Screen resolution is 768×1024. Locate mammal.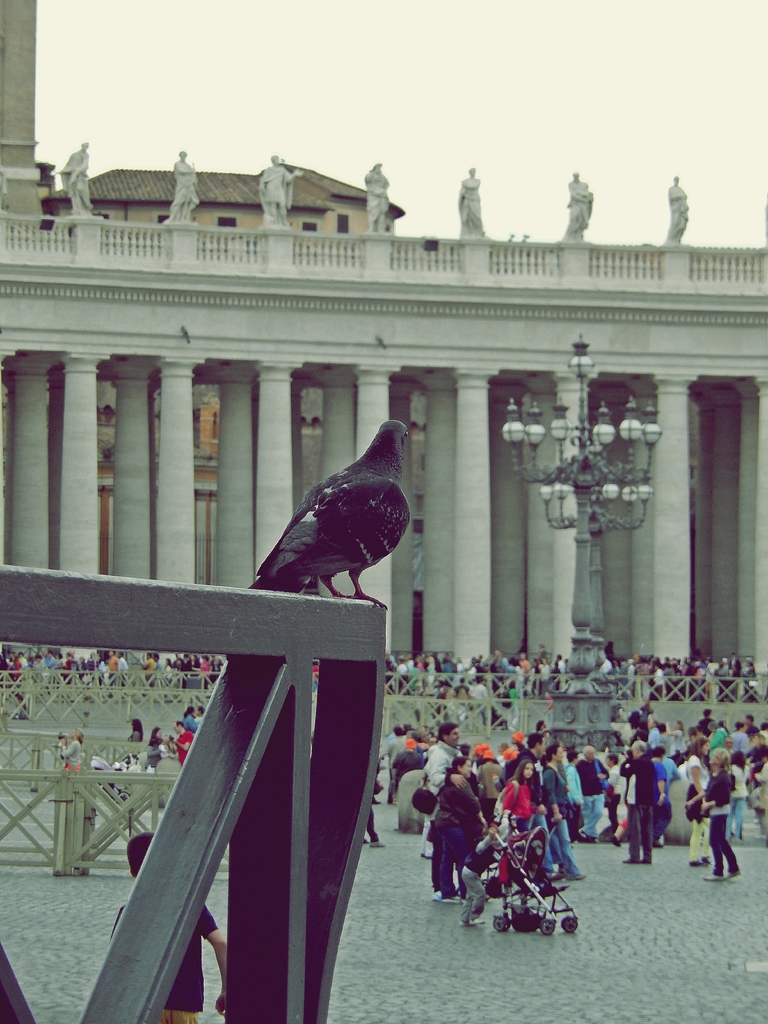
618 735 660 864.
